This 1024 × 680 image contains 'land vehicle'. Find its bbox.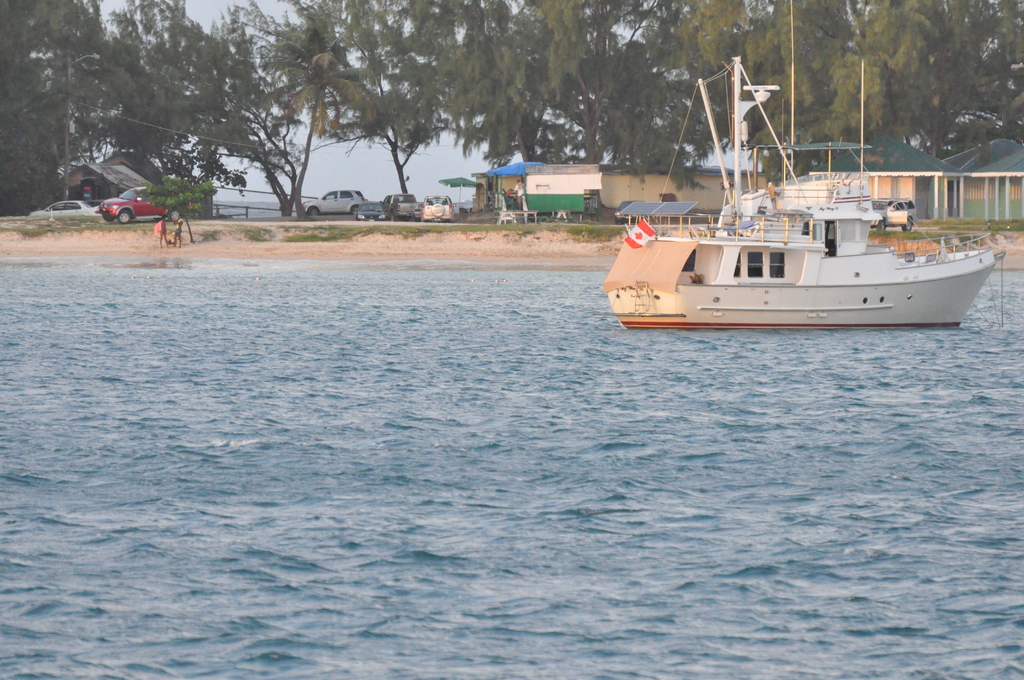
<region>378, 190, 425, 222</region>.
